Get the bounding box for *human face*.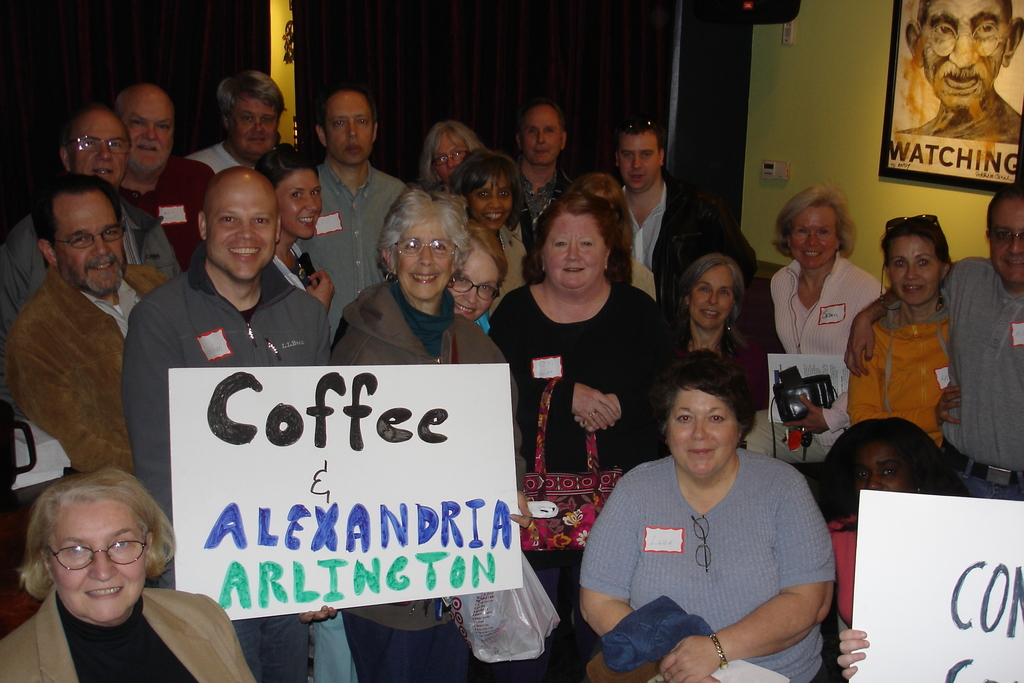
rect(667, 390, 739, 476).
